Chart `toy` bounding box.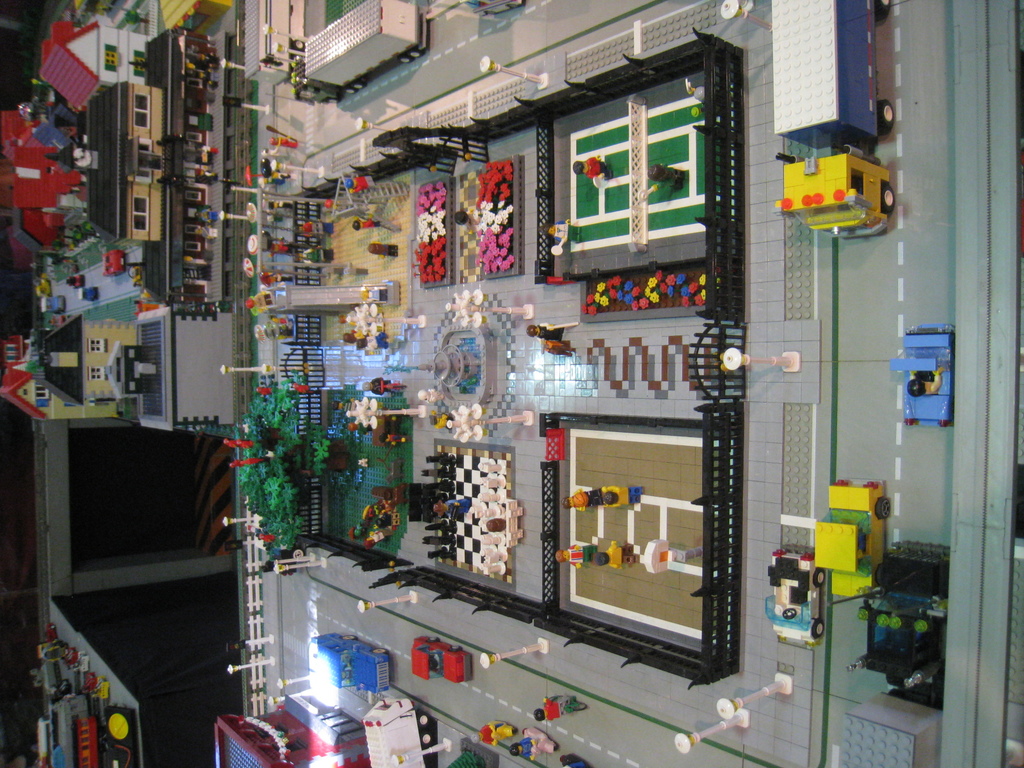
Charted: l=820, t=476, r=898, b=612.
